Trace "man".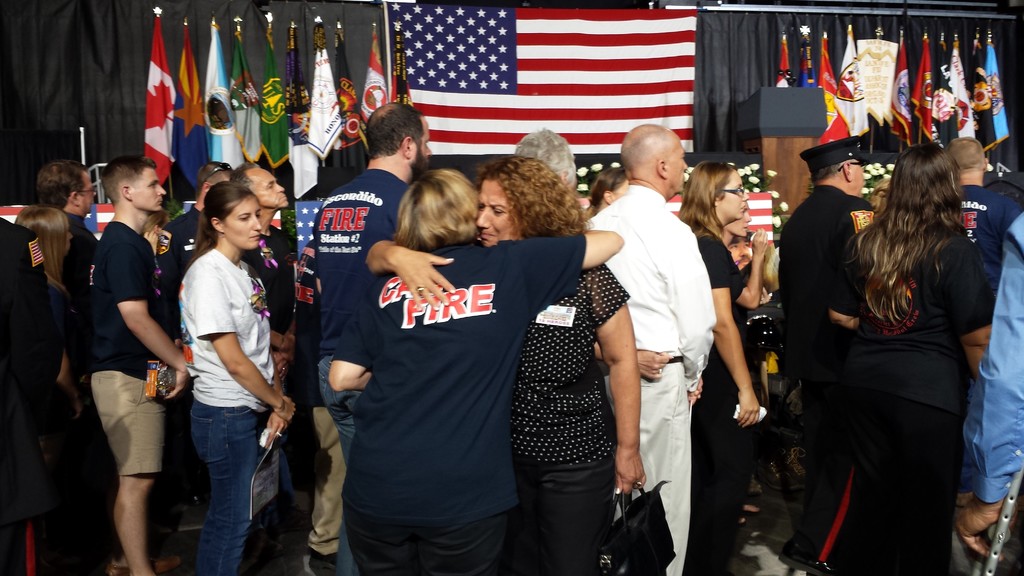
Traced to bbox(234, 161, 292, 376).
